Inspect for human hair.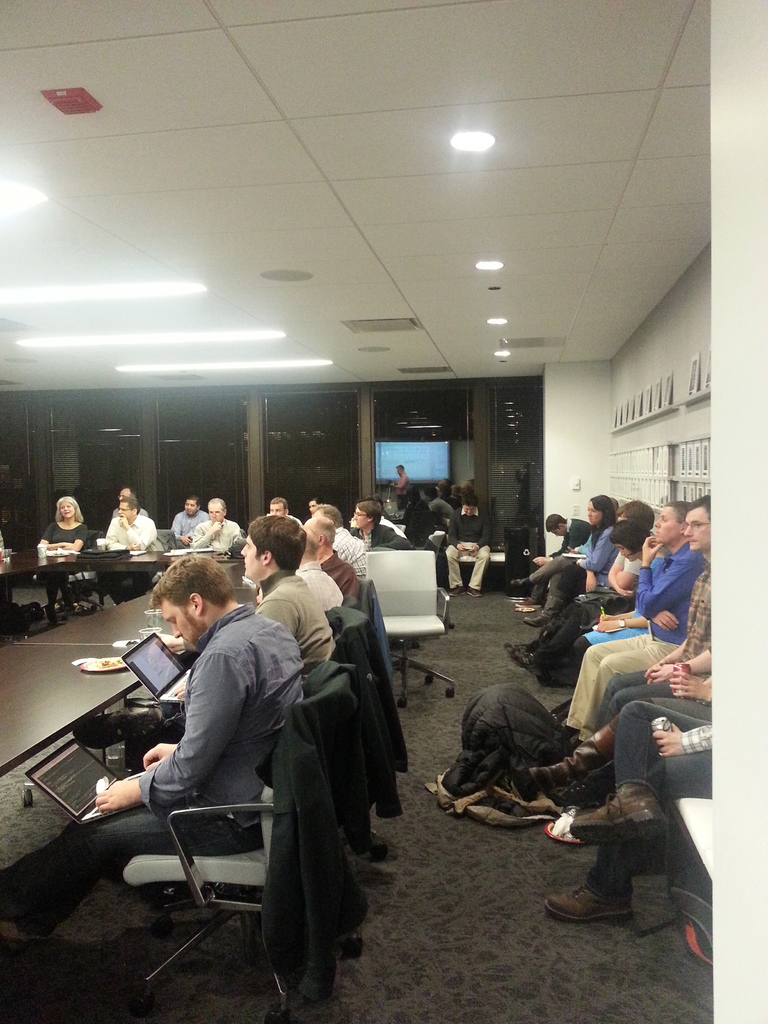
Inspection: left=463, top=493, right=480, bottom=509.
